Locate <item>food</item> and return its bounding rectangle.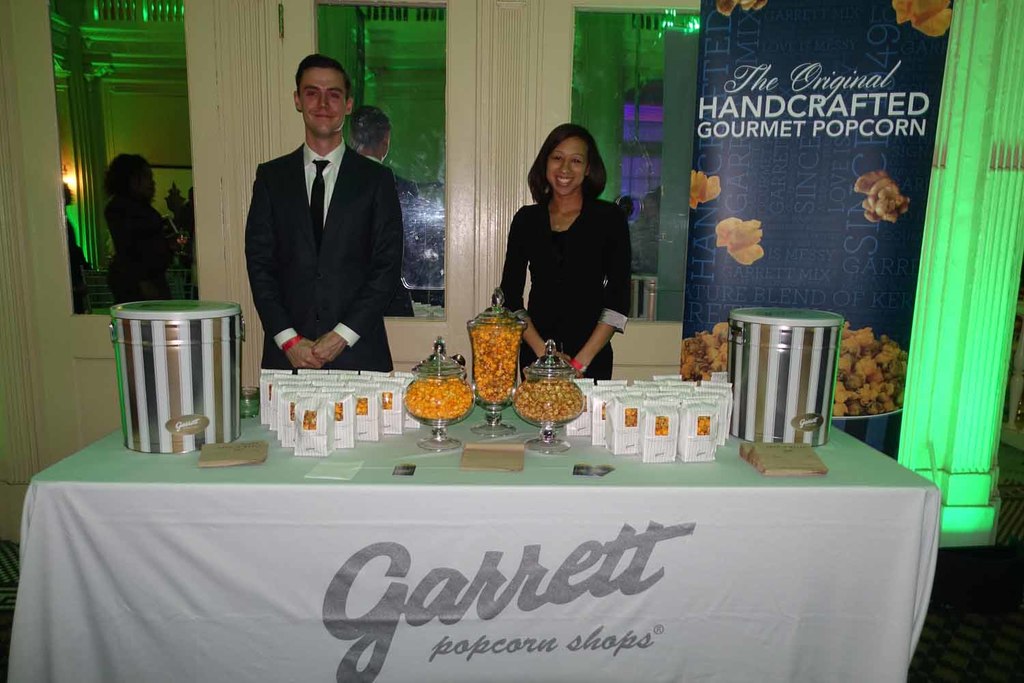
[left=696, top=413, right=712, bottom=437].
